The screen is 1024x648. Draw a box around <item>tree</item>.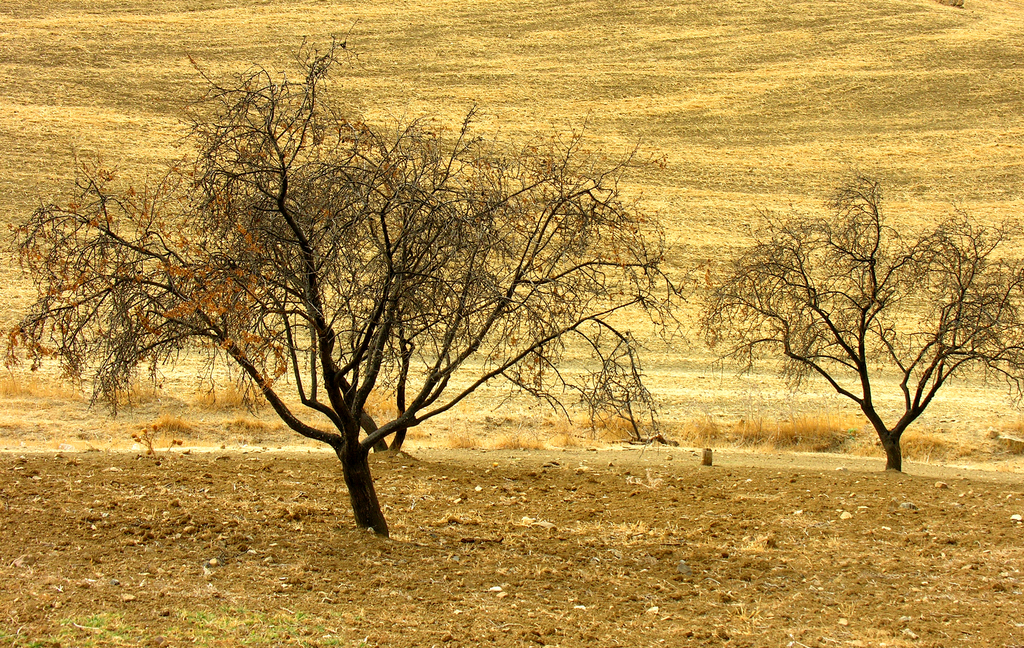
[left=194, top=130, right=565, bottom=458].
